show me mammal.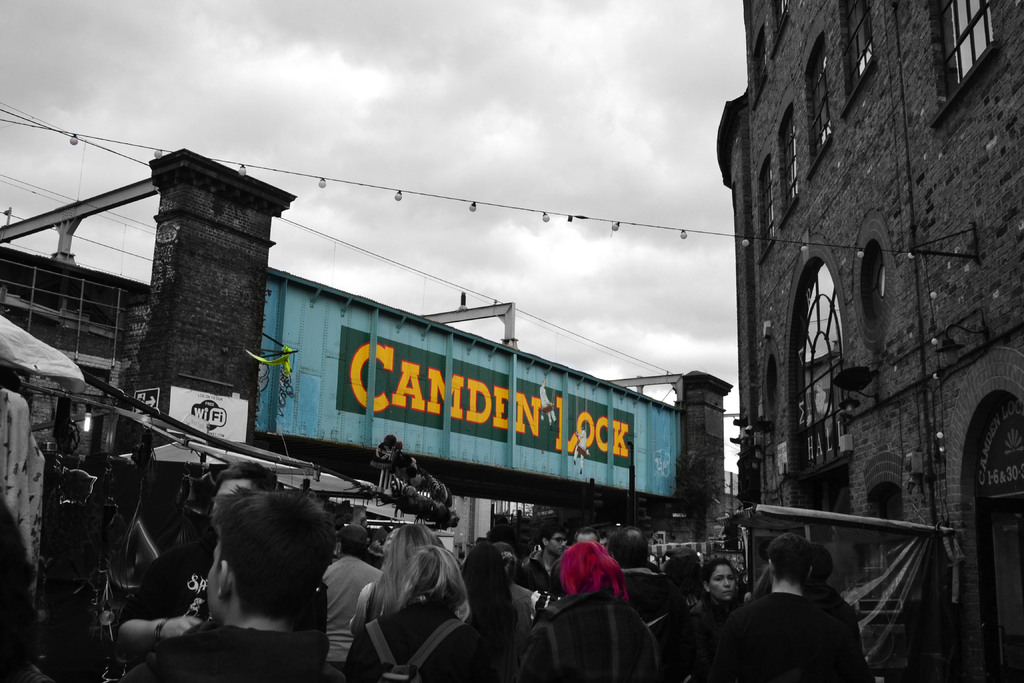
mammal is here: detection(344, 518, 440, 680).
